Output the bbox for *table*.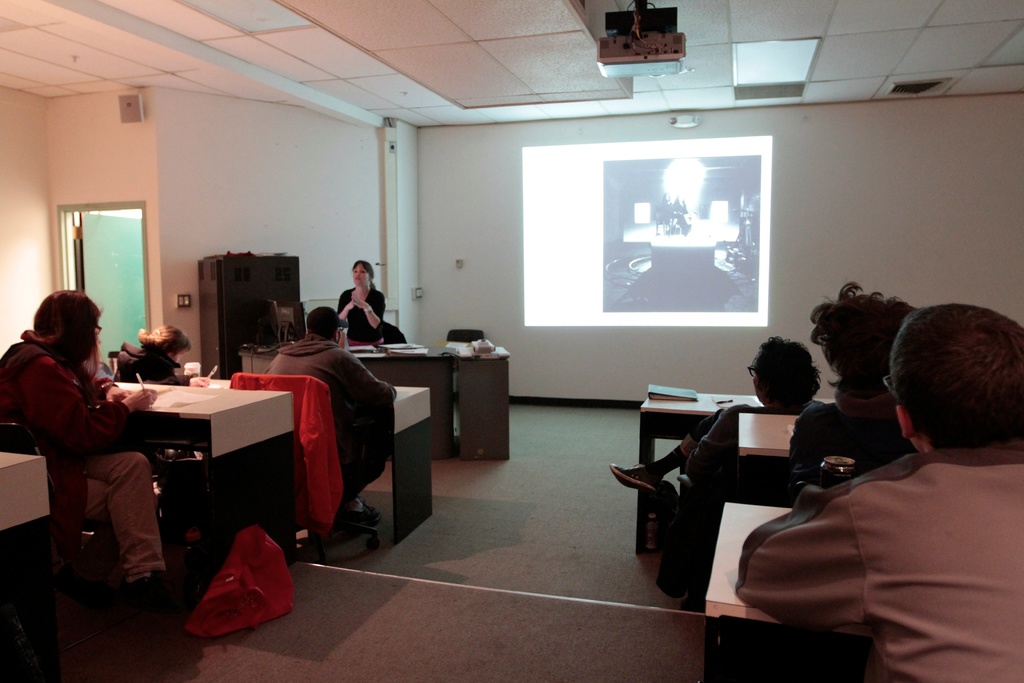
<box>703,502,872,678</box>.
